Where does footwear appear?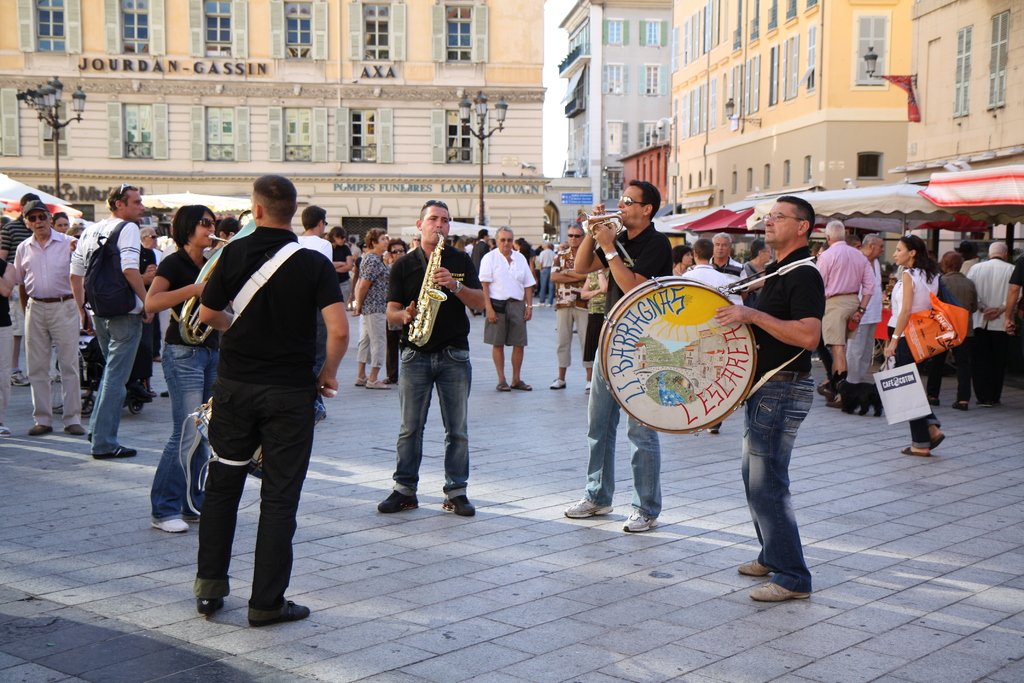
Appears at 87, 436, 92, 442.
